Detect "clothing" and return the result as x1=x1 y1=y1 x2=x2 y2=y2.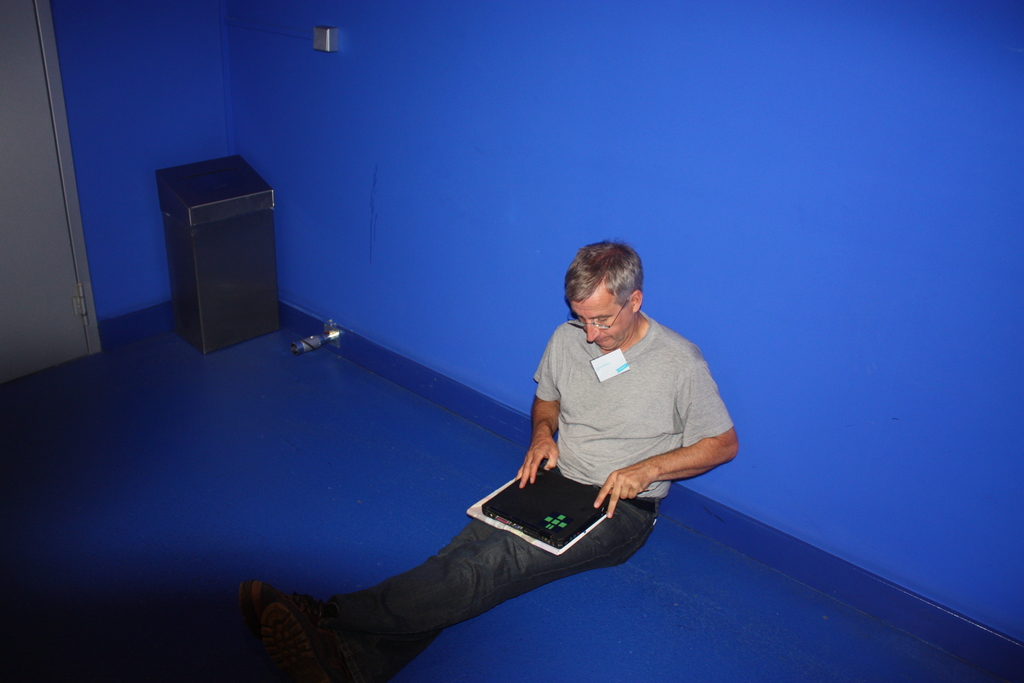
x1=297 y1=312 x2=738 y2=682.
